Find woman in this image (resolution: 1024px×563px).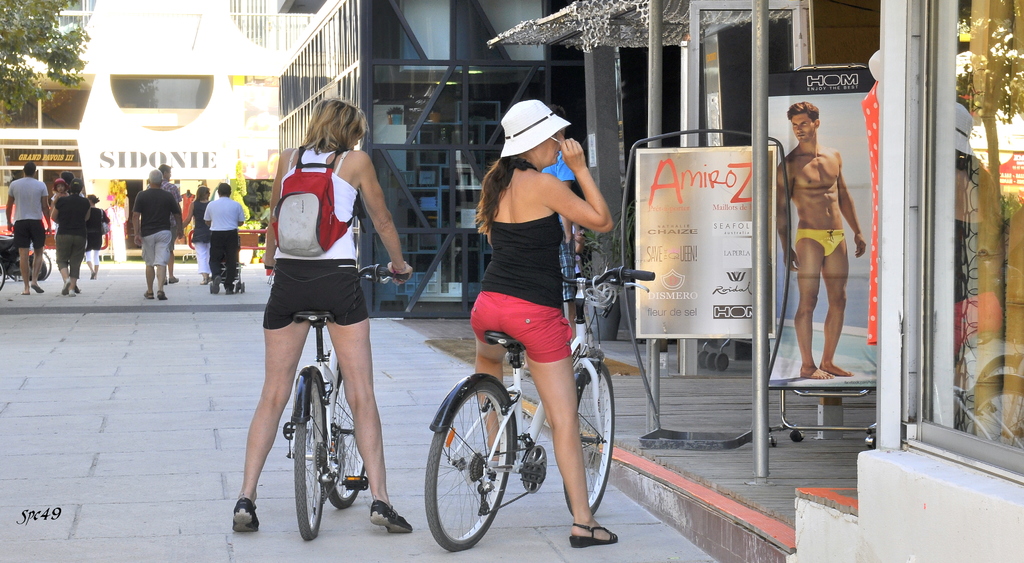
230/96/413/541.
